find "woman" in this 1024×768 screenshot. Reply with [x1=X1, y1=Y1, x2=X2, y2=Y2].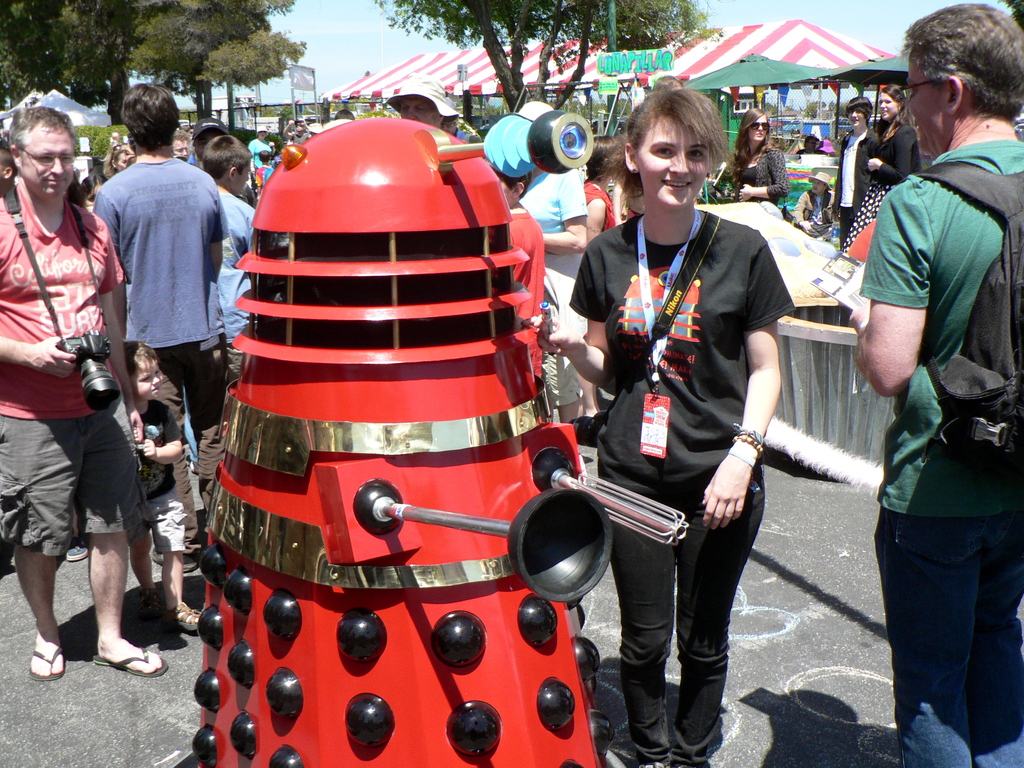
[x1=508, y1=95, x2=590, y2=422].
